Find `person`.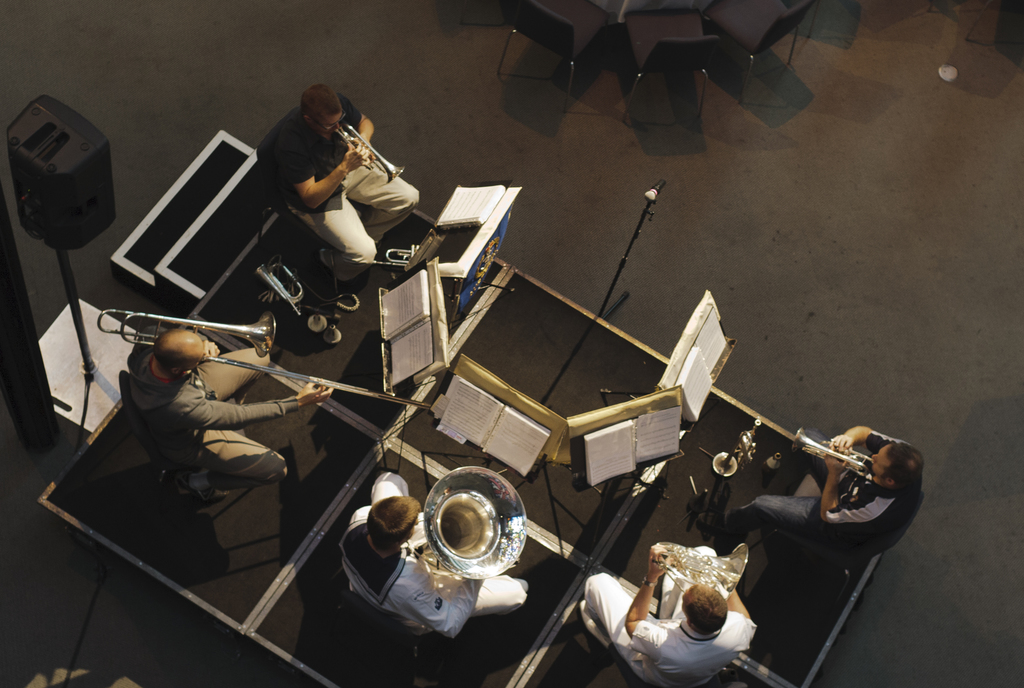
region(115, 327, 336, 486).
